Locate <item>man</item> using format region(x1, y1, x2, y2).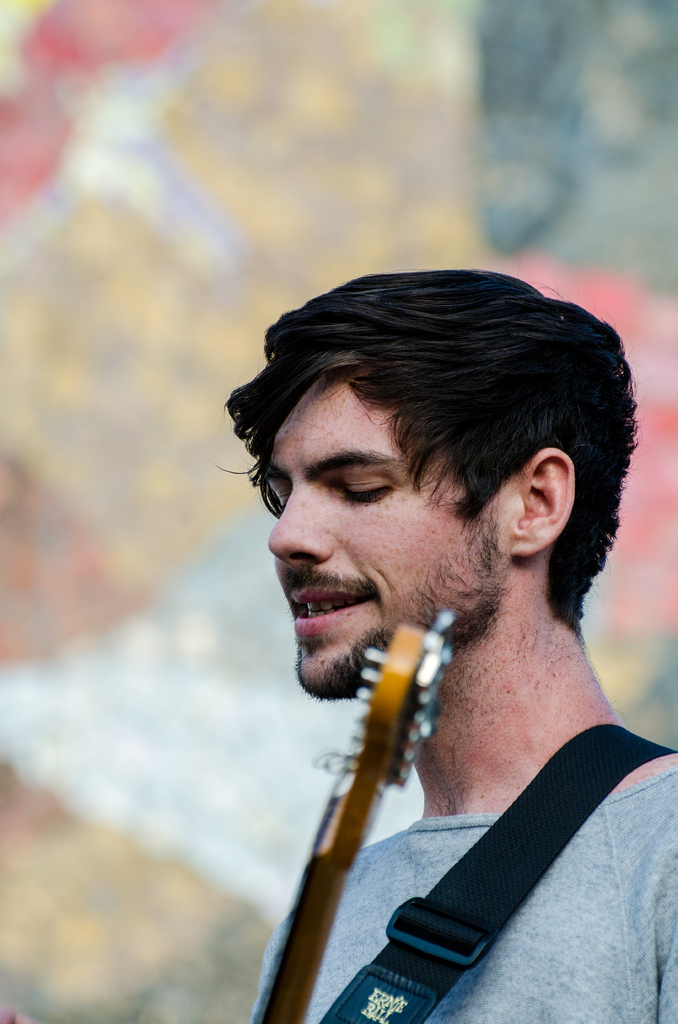
region(190, 250, 677, 1011).
